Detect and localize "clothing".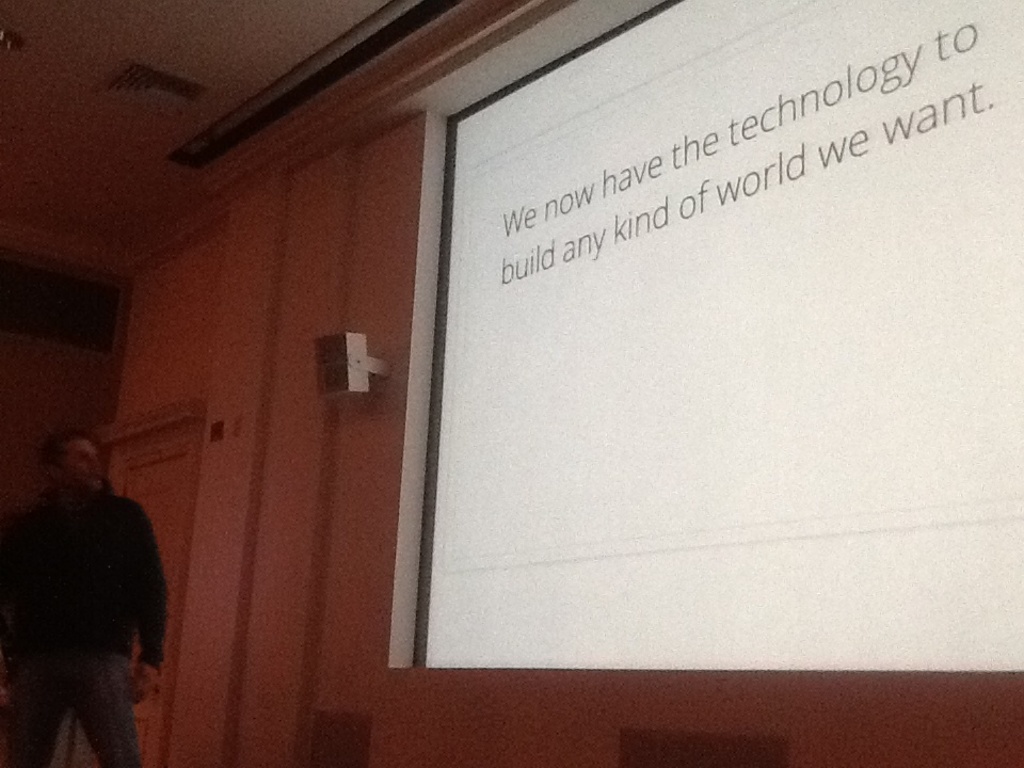
Localized at 12,447,165,741.
